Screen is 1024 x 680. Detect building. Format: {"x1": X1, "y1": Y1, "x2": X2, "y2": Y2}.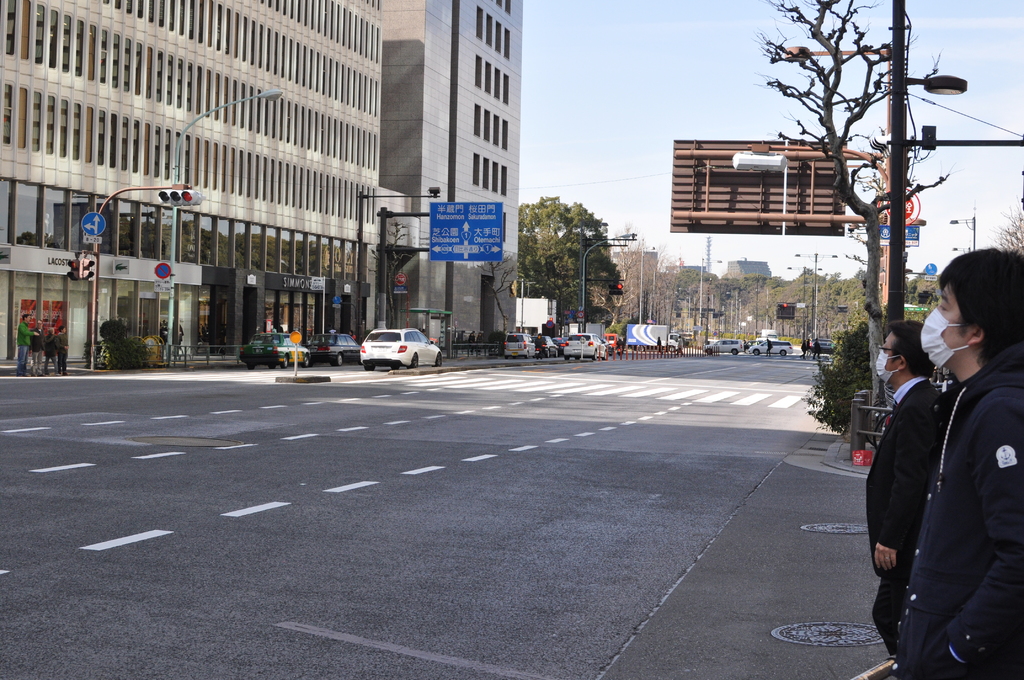
{"x1": 724, "y1": 260, "x2": 768, "y2": 274}.
